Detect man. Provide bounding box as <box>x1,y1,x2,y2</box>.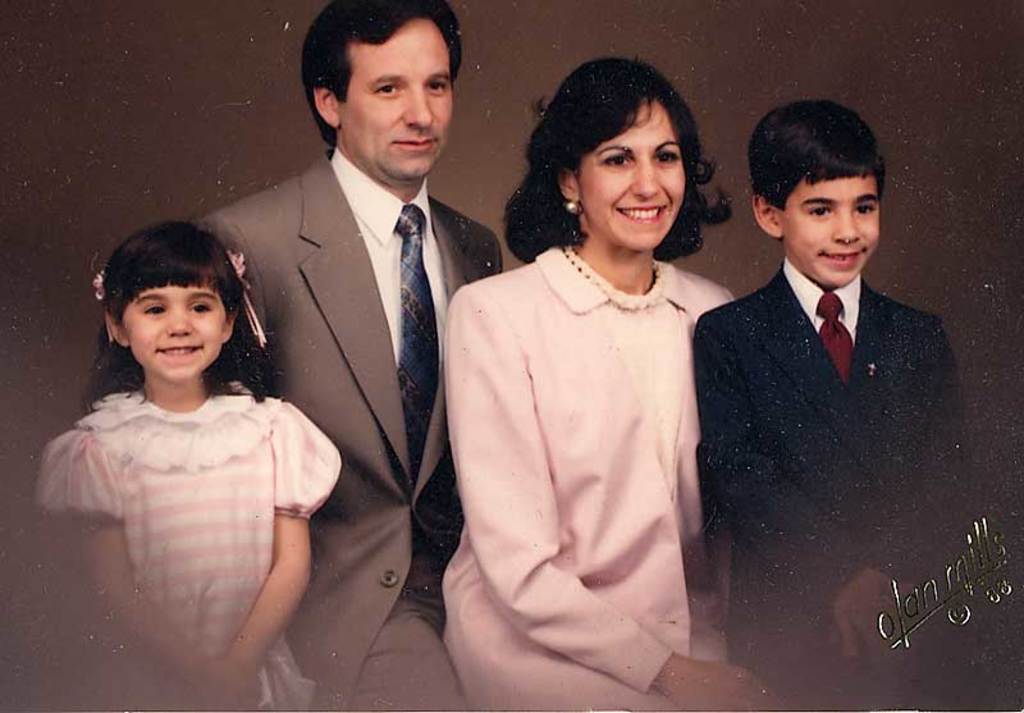
<box>192,0,503,712</box>.
